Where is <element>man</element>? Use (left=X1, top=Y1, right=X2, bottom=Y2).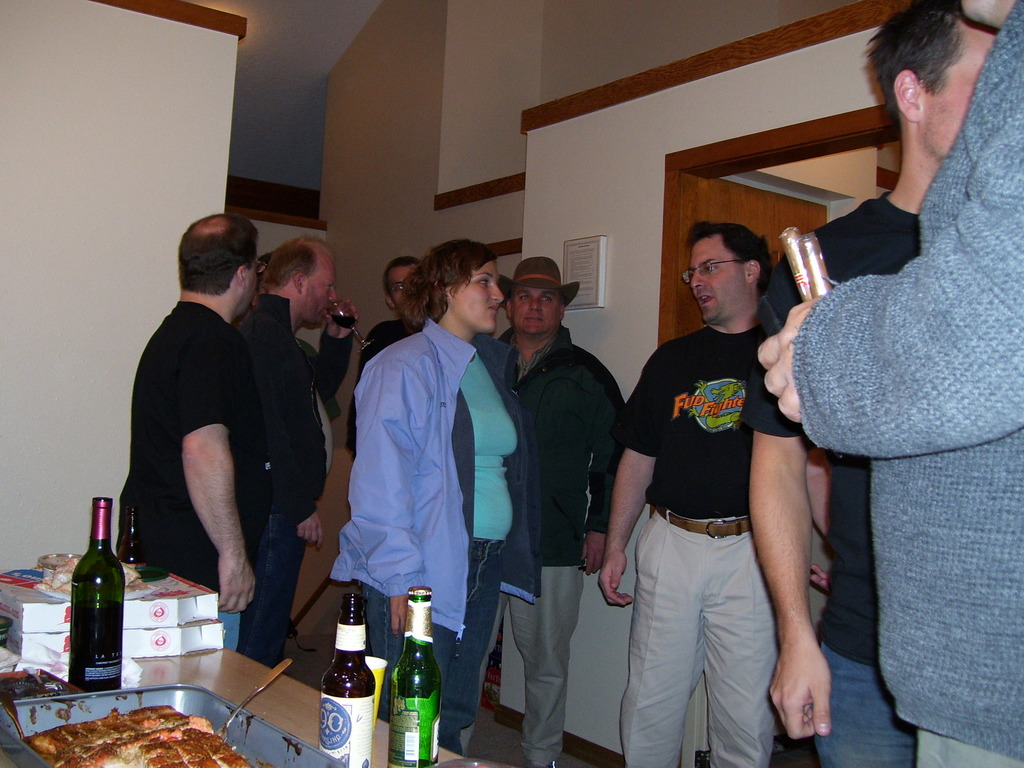
(left=451, top=259, right=626, bottom=767).
